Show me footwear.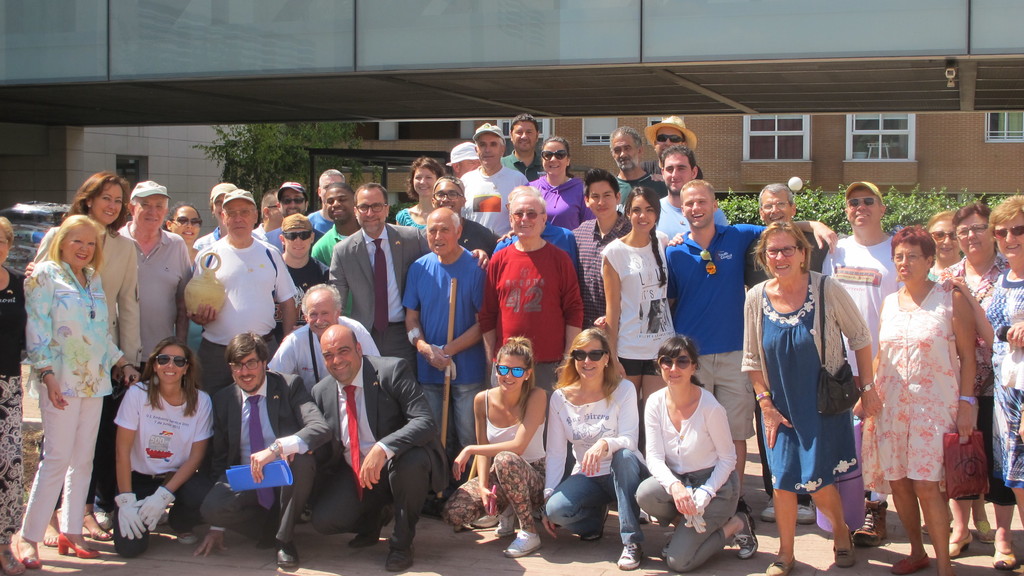
footwear is here: (x1=582, y1=506, x2=607, y2=541).
